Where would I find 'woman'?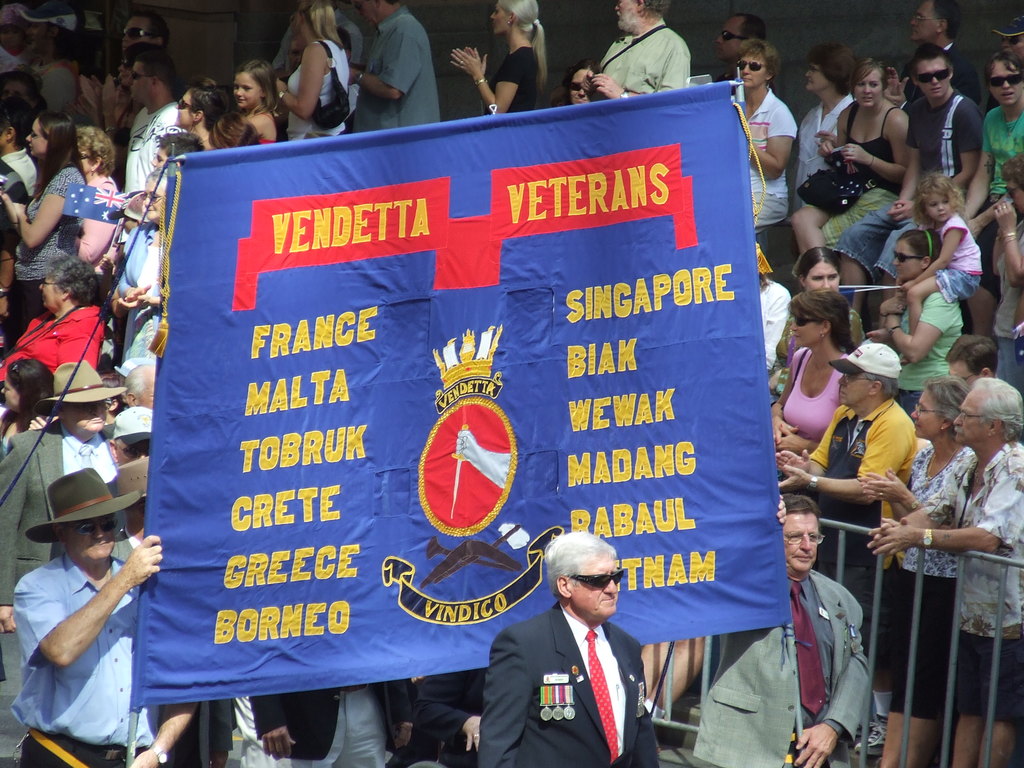
At <bbox>273, 1, 354, 143</bbox>.
